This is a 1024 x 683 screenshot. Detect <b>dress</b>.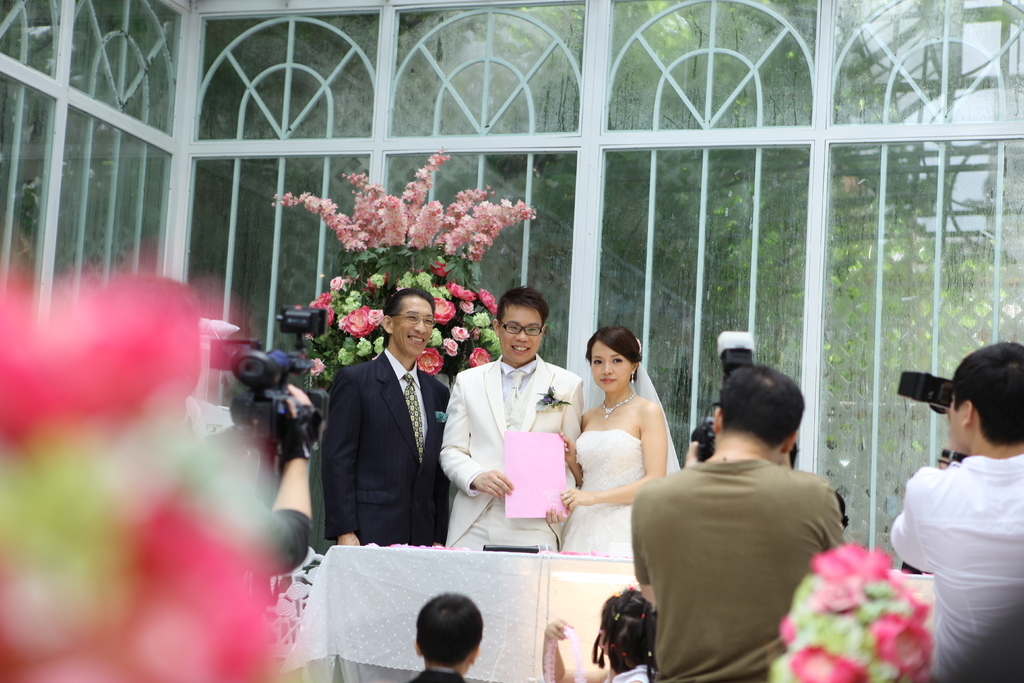
[560,429,648,562].
